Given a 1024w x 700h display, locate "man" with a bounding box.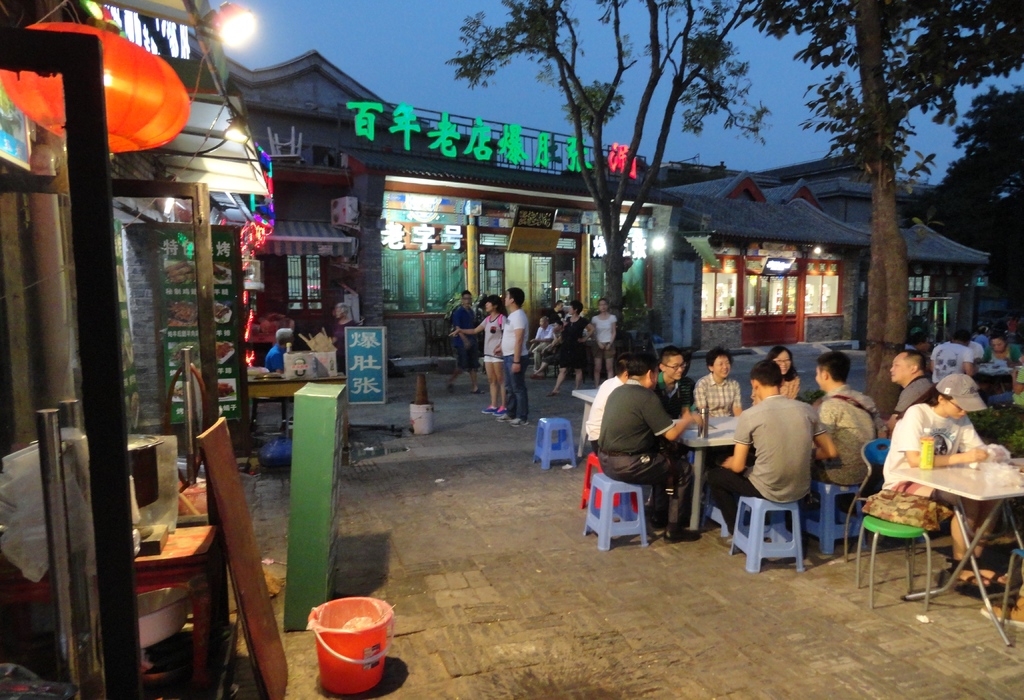
Located: rect(446, 291, 488, 397).
